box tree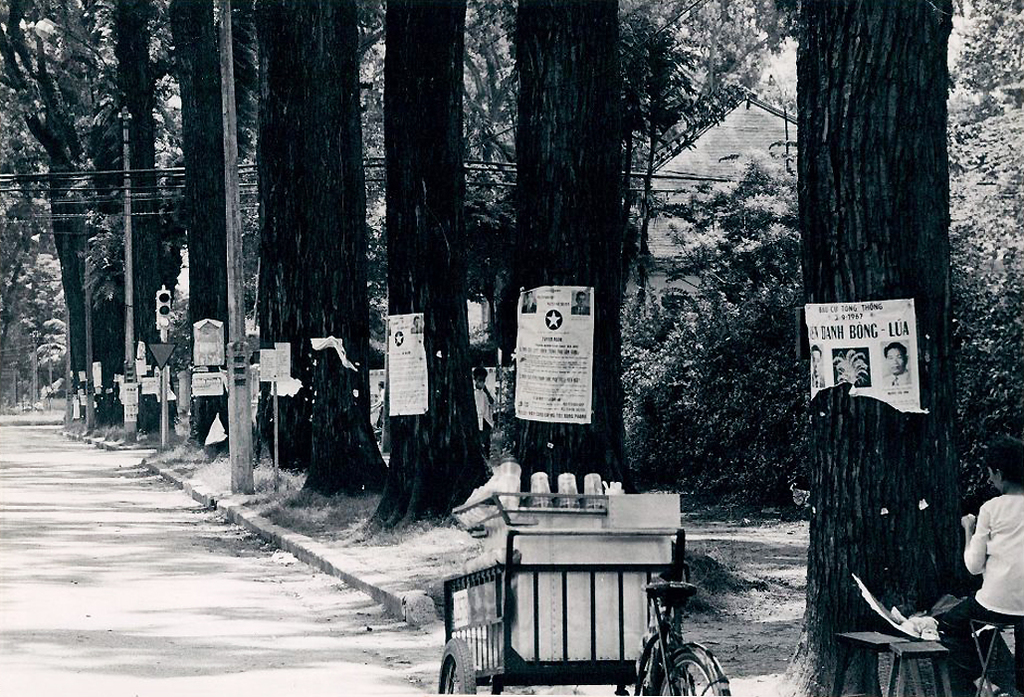
{"left": 0, "top": 0, "right": 161, "bottom": 430}
